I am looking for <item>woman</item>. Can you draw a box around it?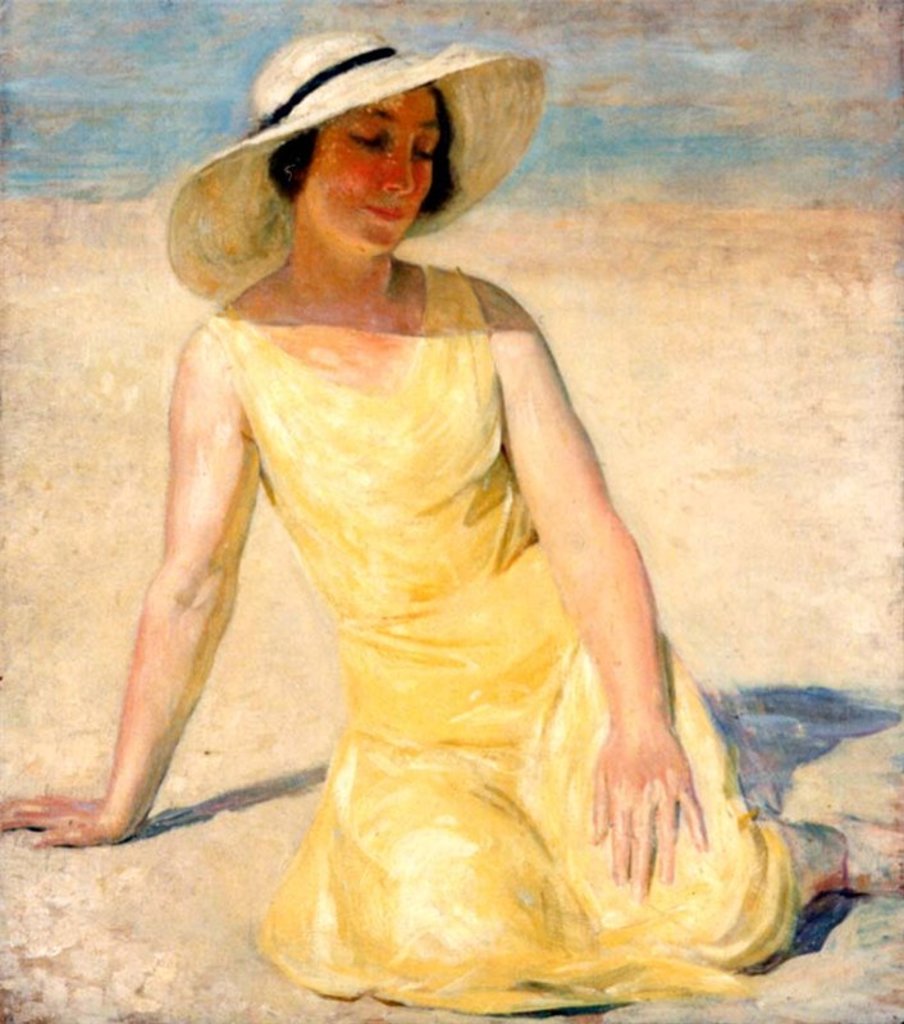
Sure, the bounding box is 0/22/903/1011.
